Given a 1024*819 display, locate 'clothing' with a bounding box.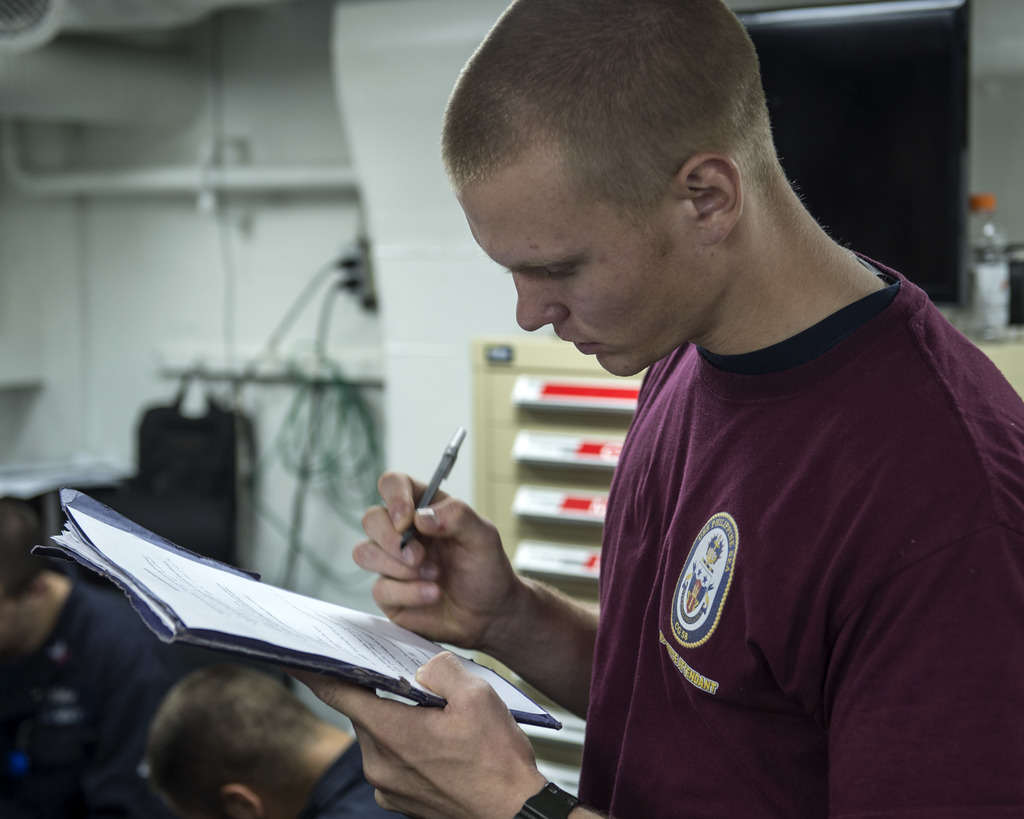
Located: 8/558/209/818.
